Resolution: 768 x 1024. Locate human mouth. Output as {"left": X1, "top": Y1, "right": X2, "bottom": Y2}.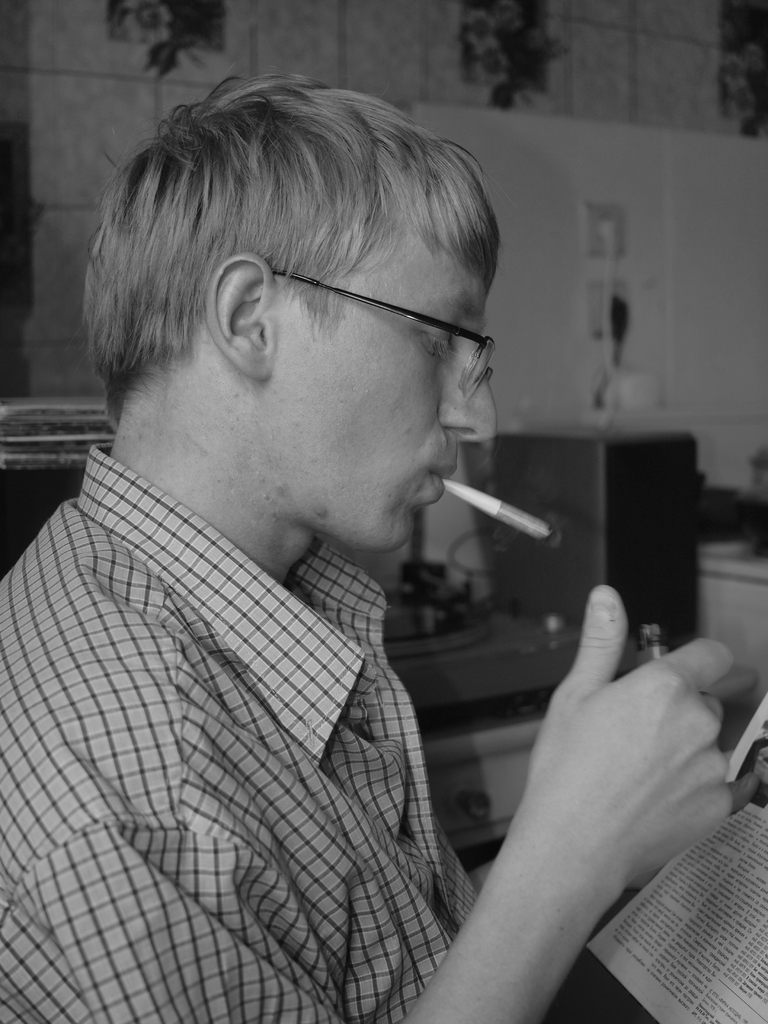
{"left": 432, "top": 470, "right": 460, "bottom": 495}.
